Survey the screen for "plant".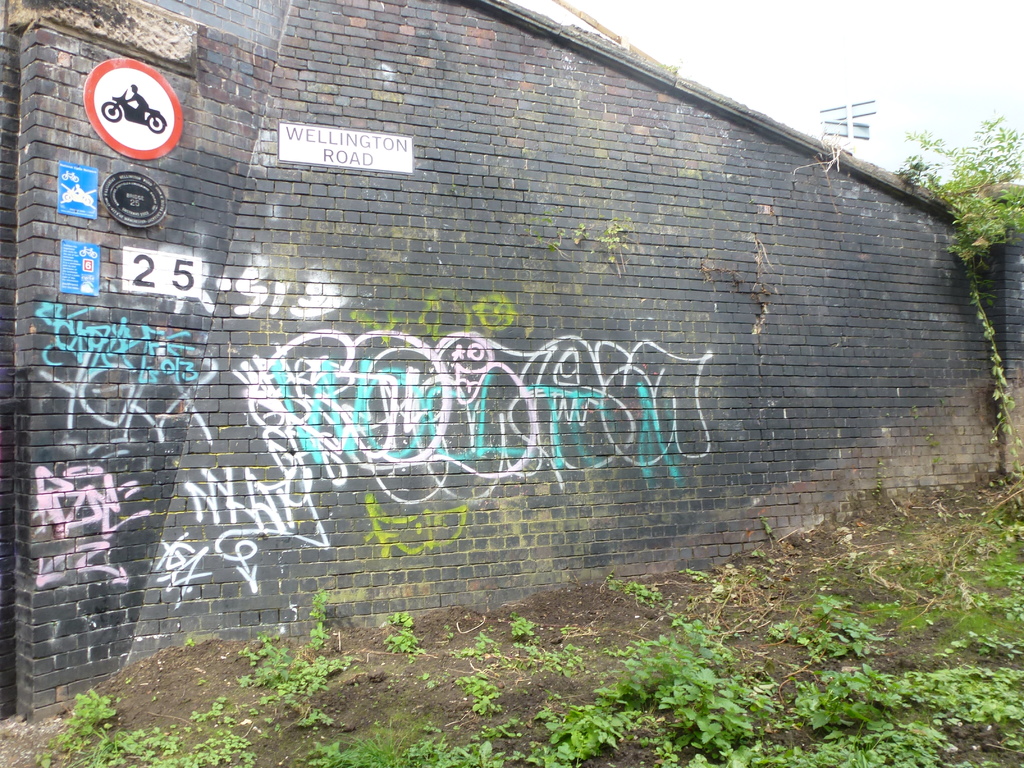
Survey found: box=[298, 709, 336, 733].
